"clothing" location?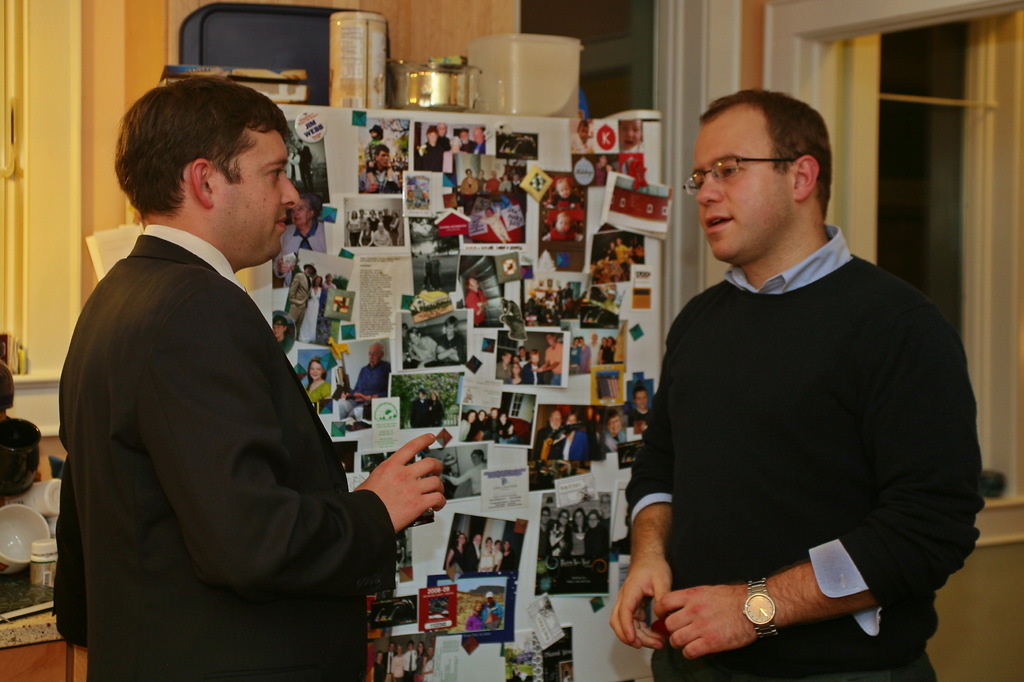
box(429, 399, 442, 426)
